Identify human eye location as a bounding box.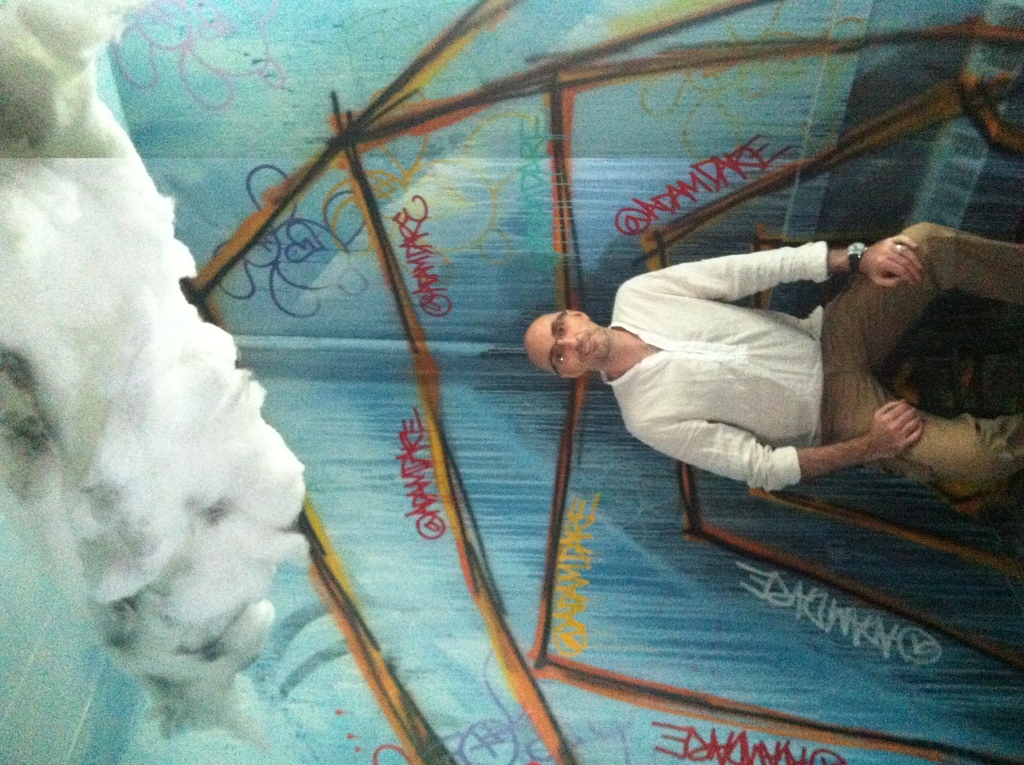
(x1=553, y1=319, x2=568, y2=339).
